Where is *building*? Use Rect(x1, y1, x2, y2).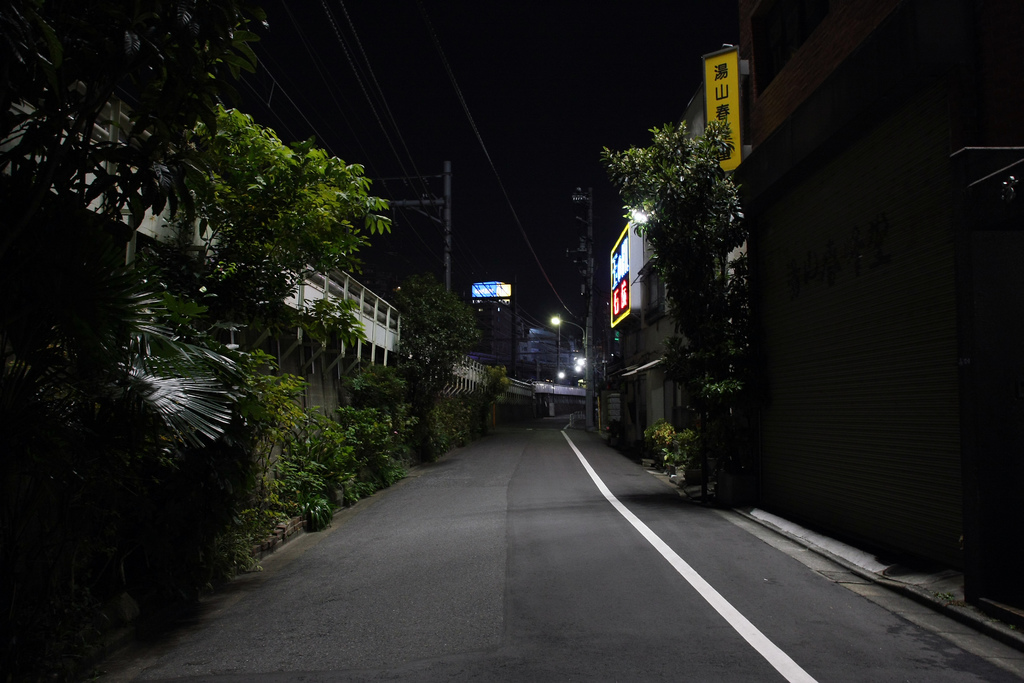
Rect(487, 305, 579, 385).
